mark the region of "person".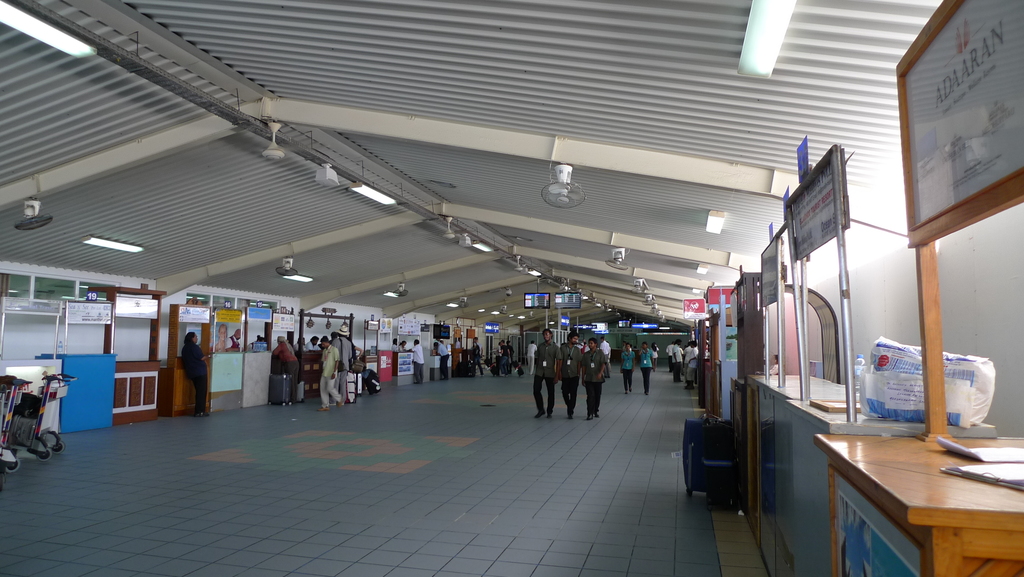
Region: x1=307 y1=330 x2=317 y2=353.
